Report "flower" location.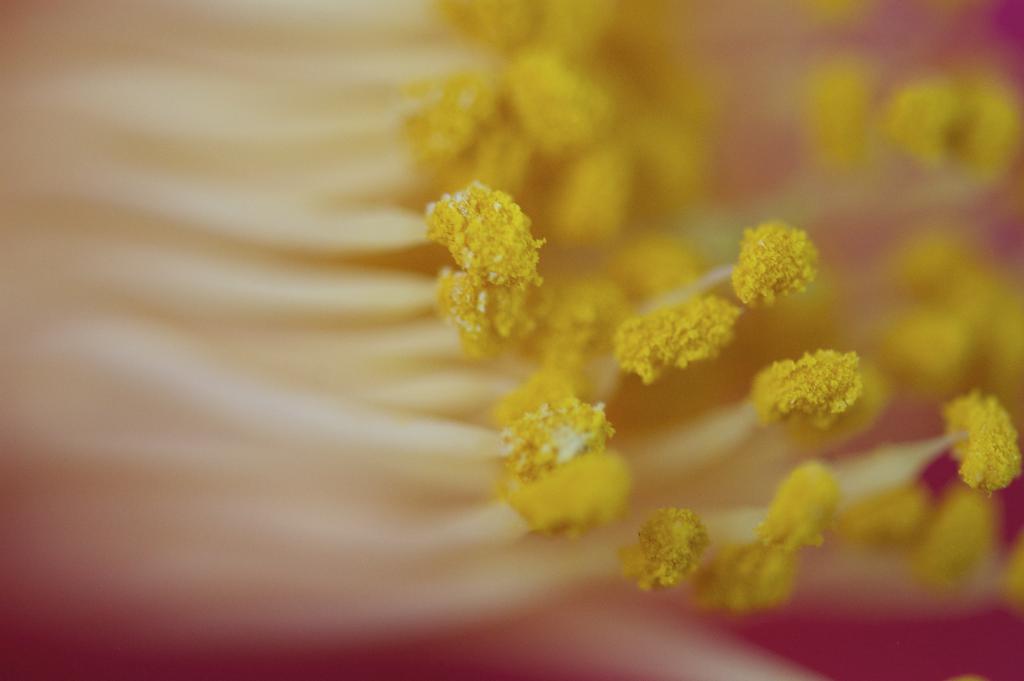
Report: <bbox>624, 290, 745, 384</bbox>.
